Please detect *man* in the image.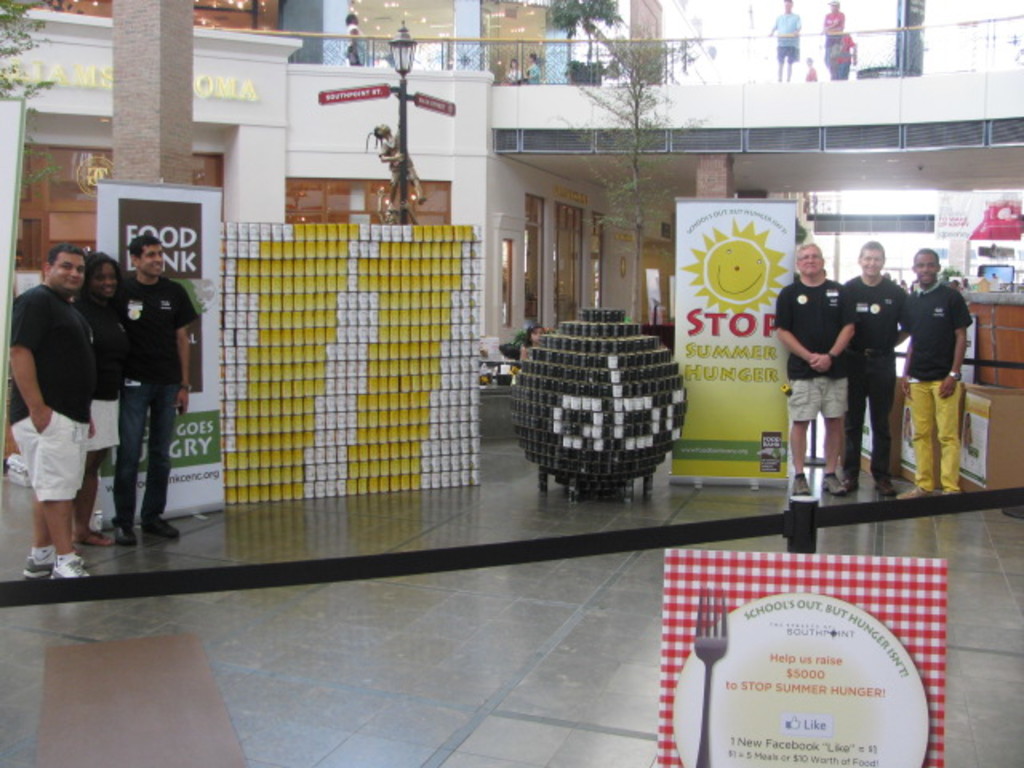
BBox(0, 245, 91, 571).
